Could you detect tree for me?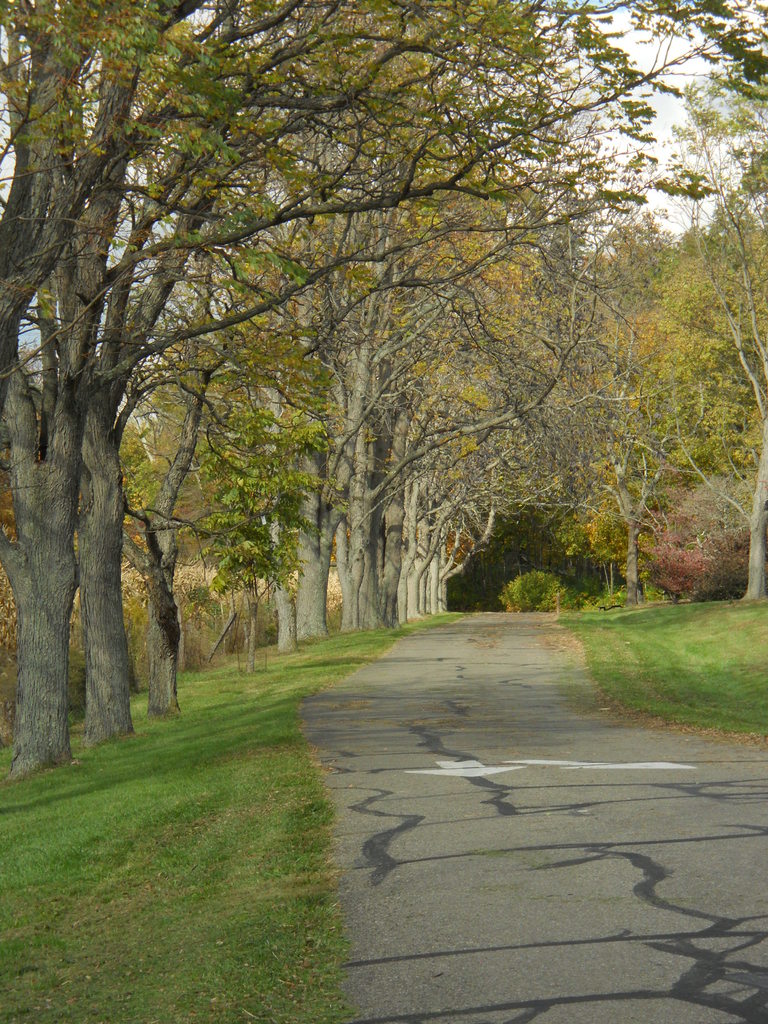
Detection result: 694:0:767:603.
